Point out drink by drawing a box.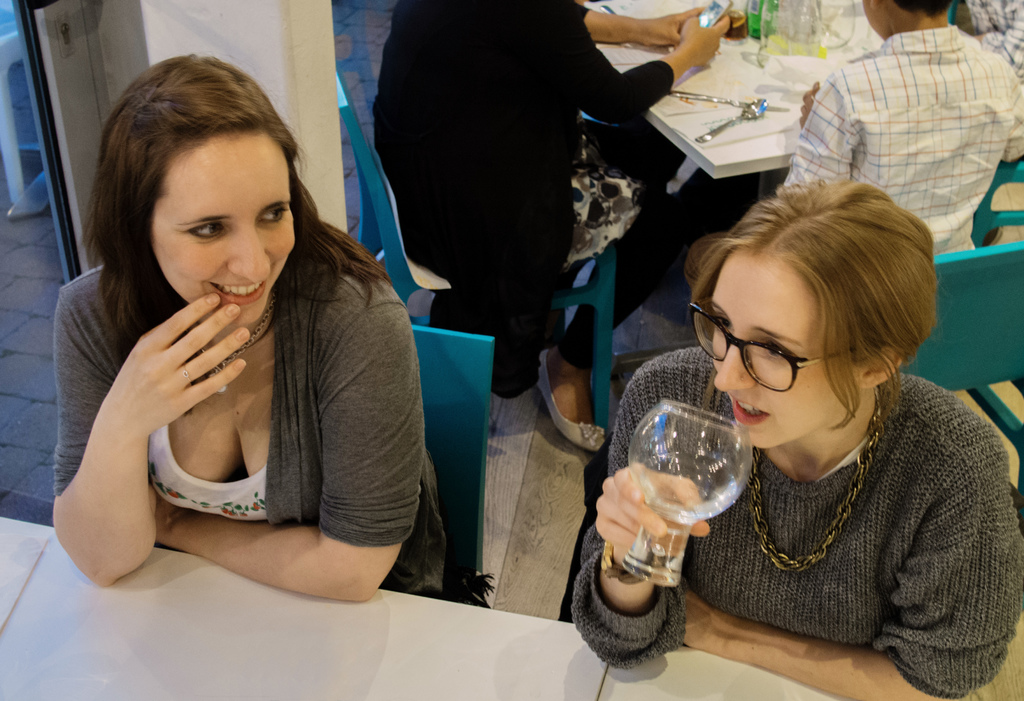
box(625, 447, 746, 517).
